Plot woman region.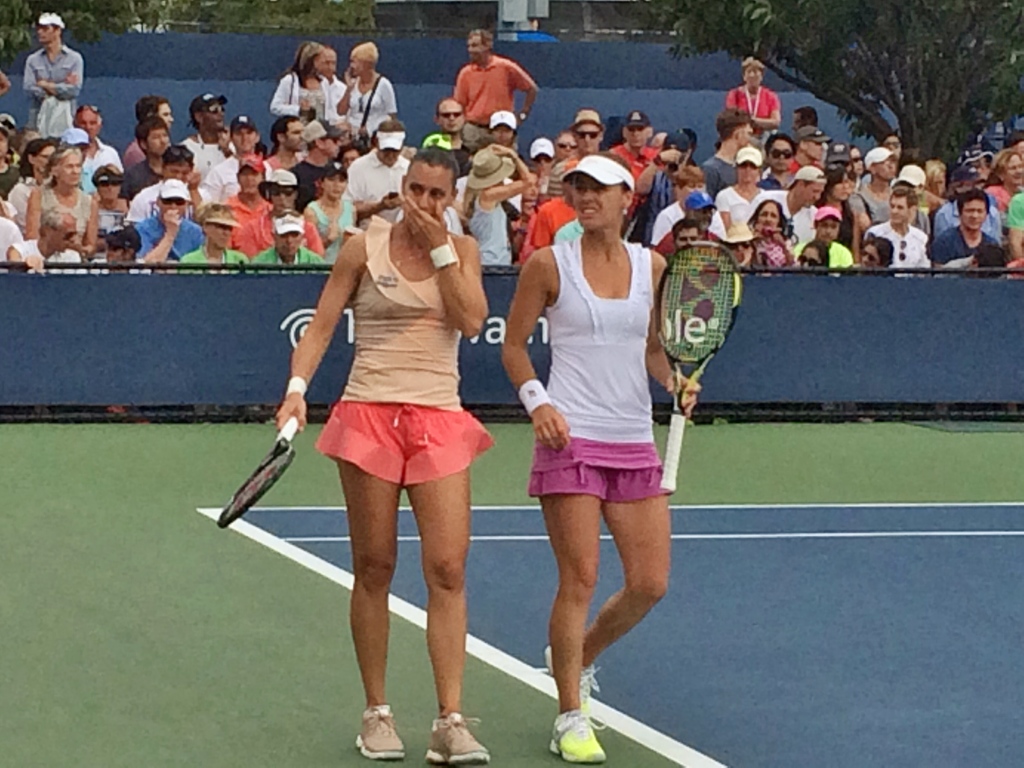
Plotted at {"left": 976, "top": 145, "right": 1023, "bottom": 237}.
